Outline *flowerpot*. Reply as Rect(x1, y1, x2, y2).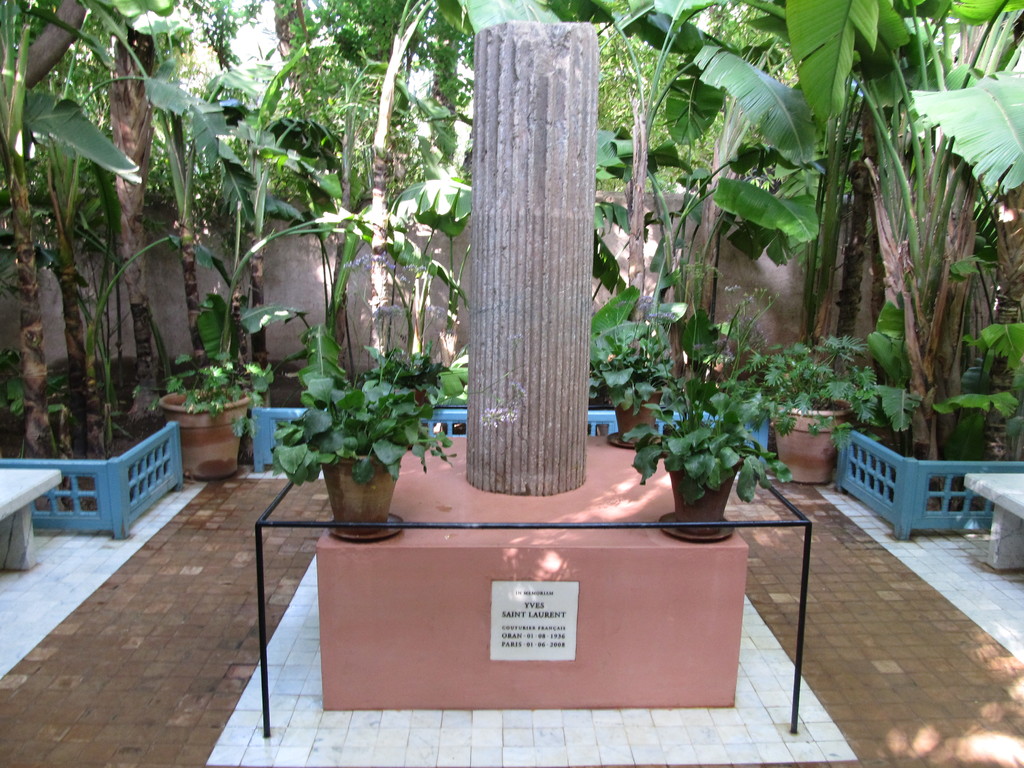
Rect(765, 393, 850, 483).
